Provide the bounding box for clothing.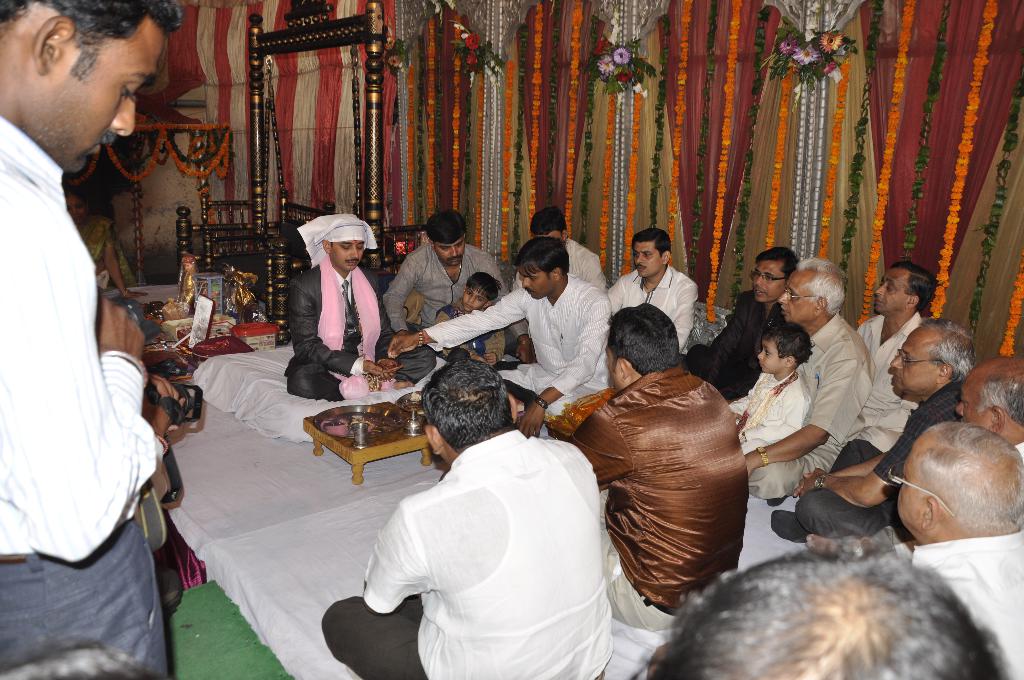
[1016,439,1023,454].
